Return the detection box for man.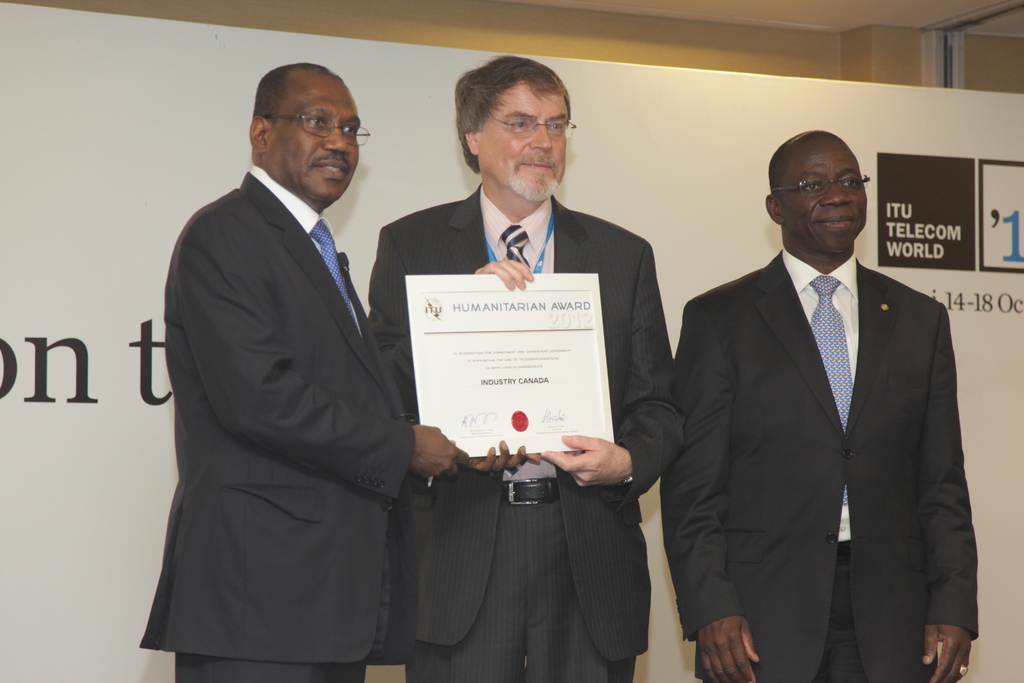
locate(657, 134, 977, 682).
